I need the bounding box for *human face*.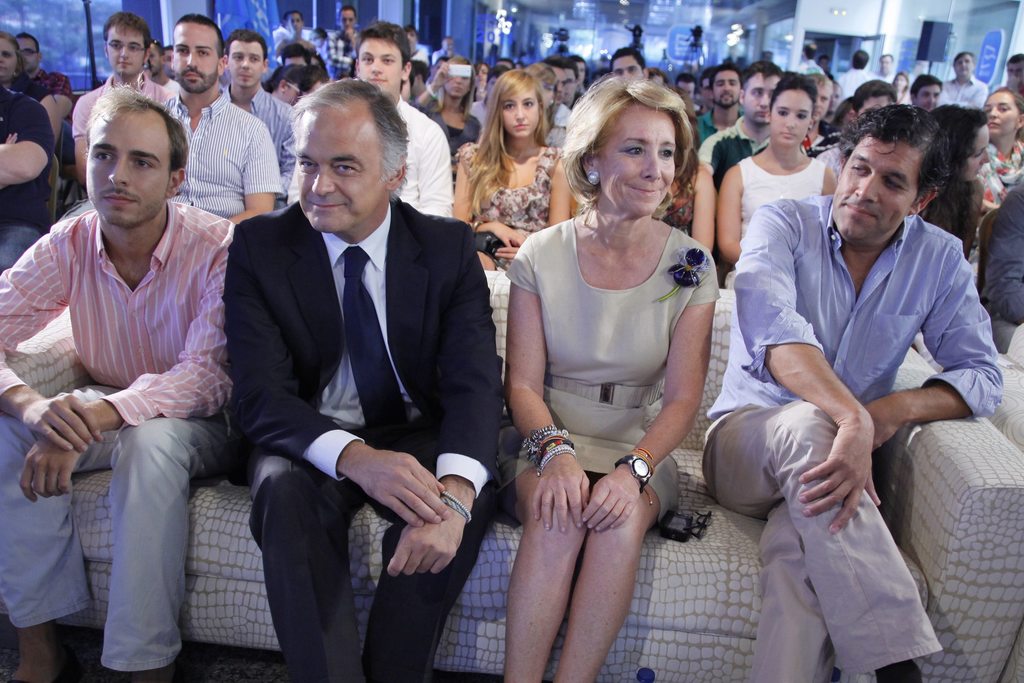
Here it is: 984,90,1020,134.
